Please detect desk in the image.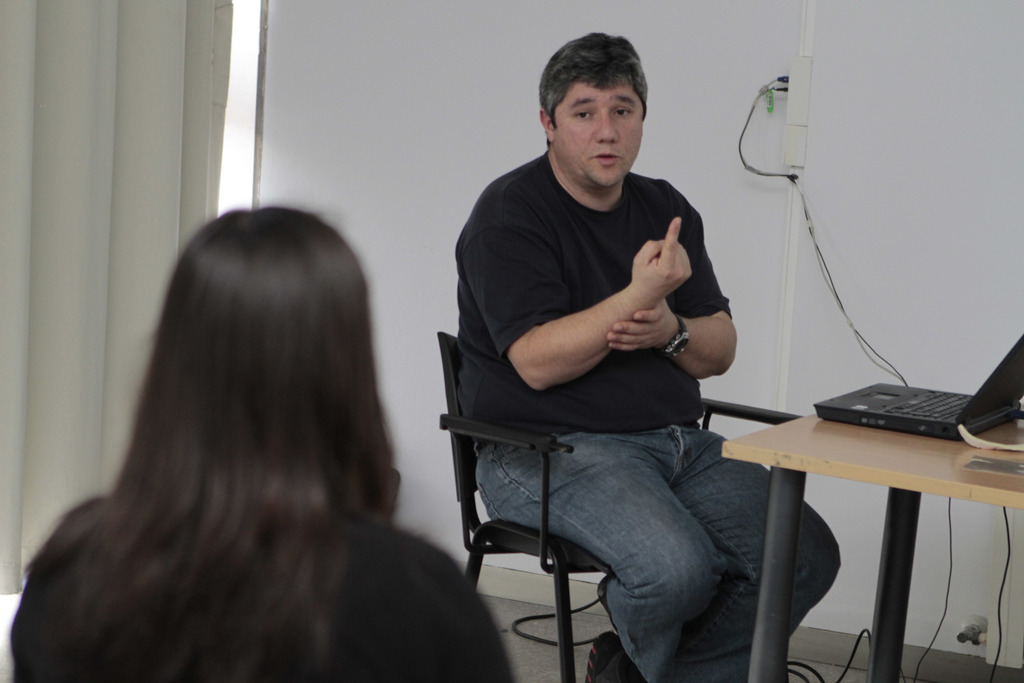
bbox=[723, 409, 1023, 682].
